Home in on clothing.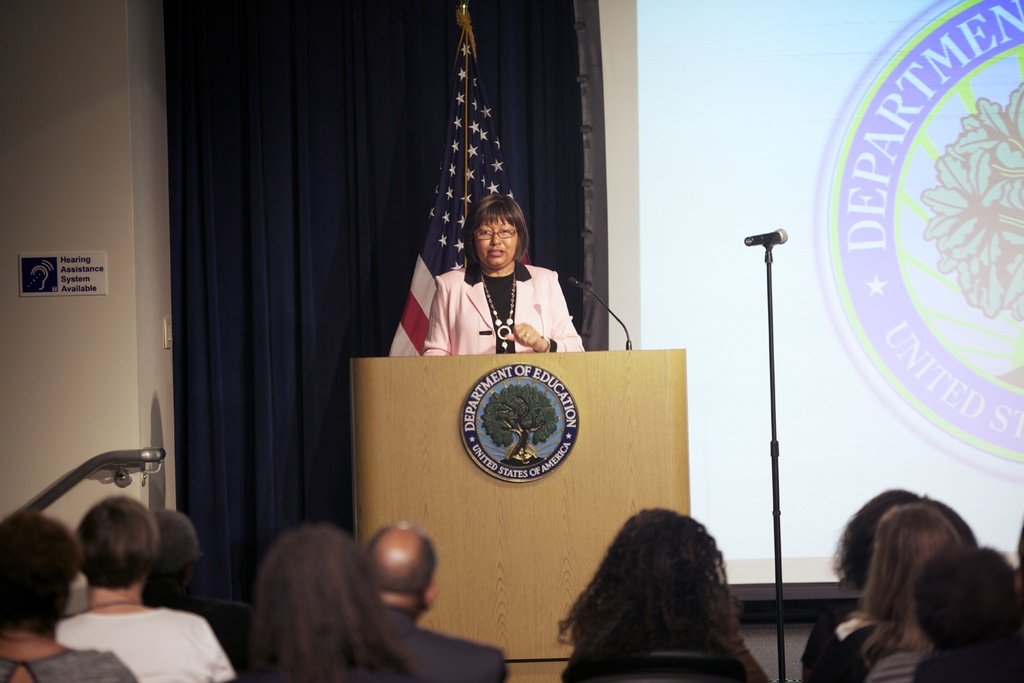
Homed in at region(423, 229, 593, 358).
